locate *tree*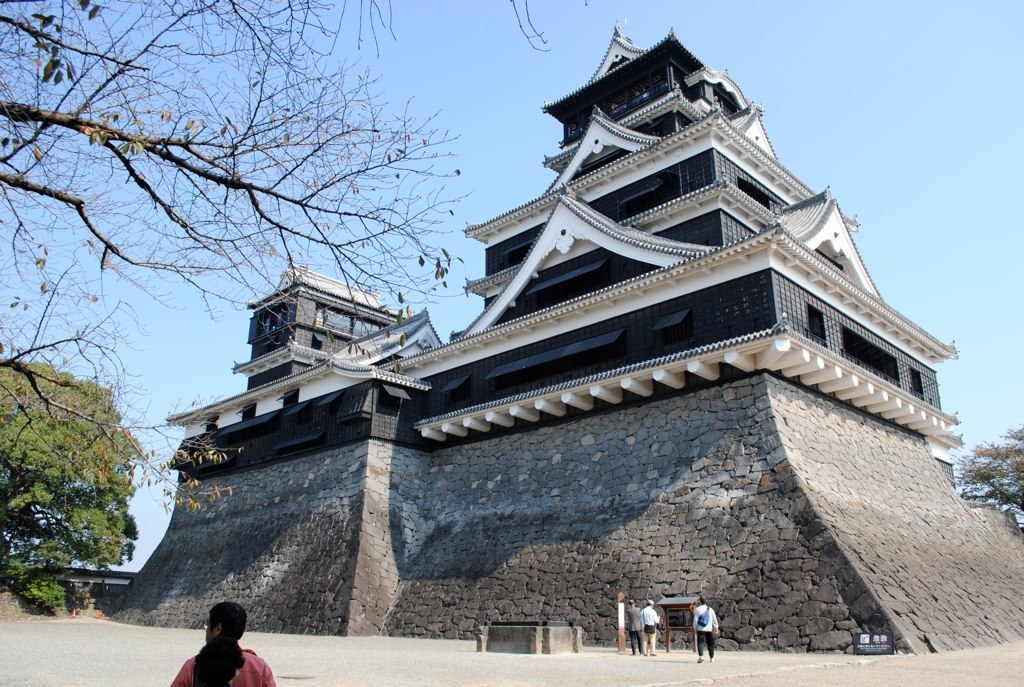
0:359:138:615
